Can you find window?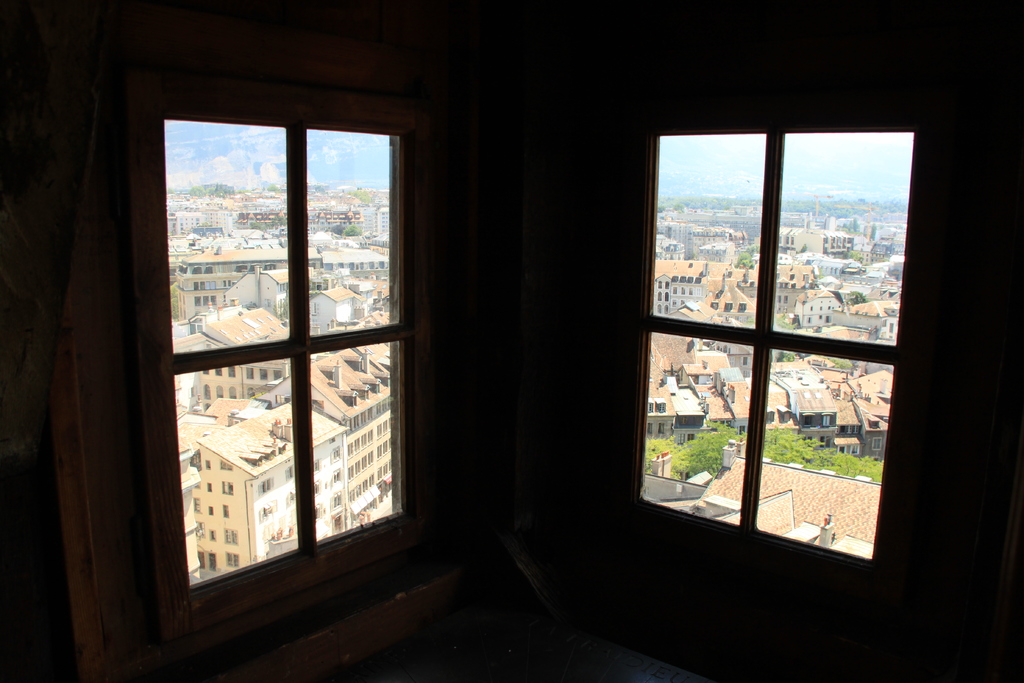
Yes, bounding box: crop(207, 530, 217, 543).
